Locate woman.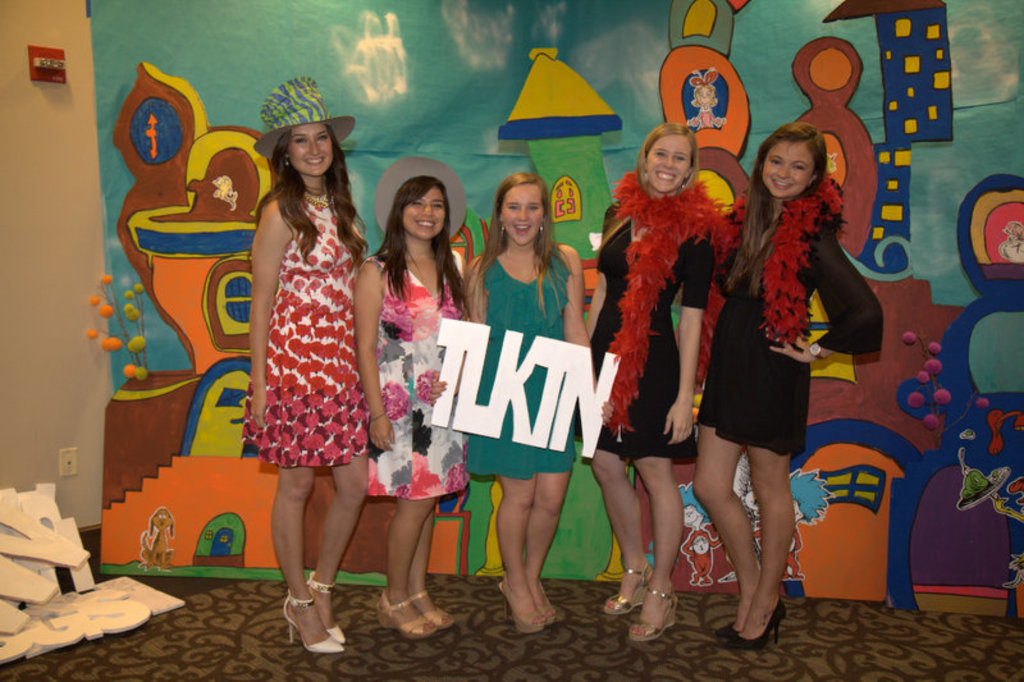
Bounding box: region(687, 123, 869, 613).
